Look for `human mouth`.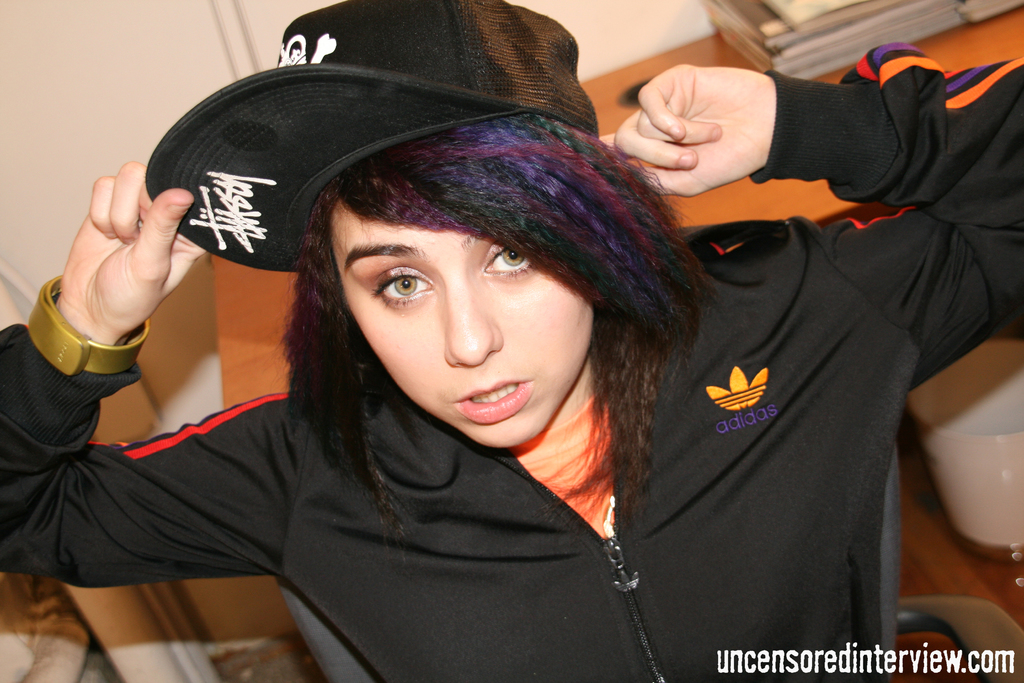
Found: 454:375:538:429.
